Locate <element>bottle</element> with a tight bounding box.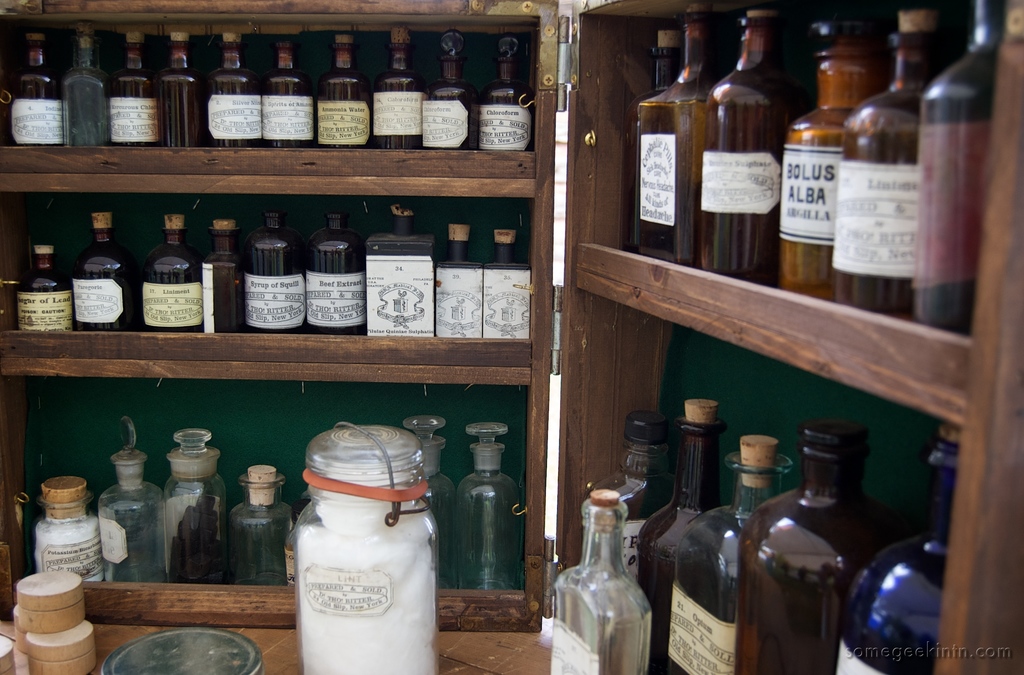
<bbox>429, 212, 490, 345</bbox>.
